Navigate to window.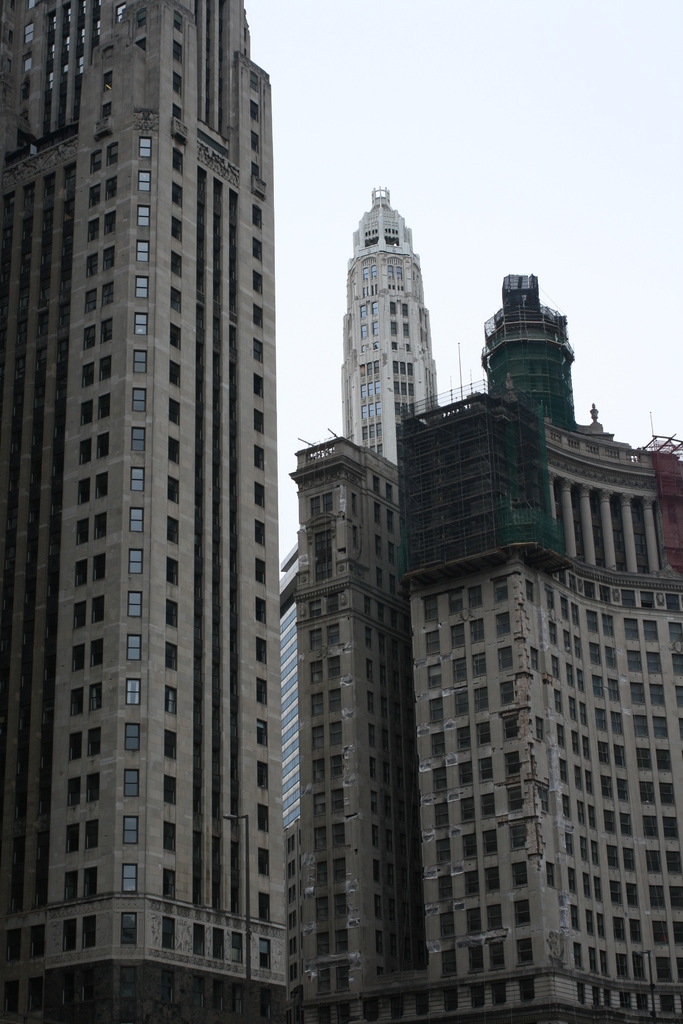
Navigation target: crop(72, 598, 88, 632).
